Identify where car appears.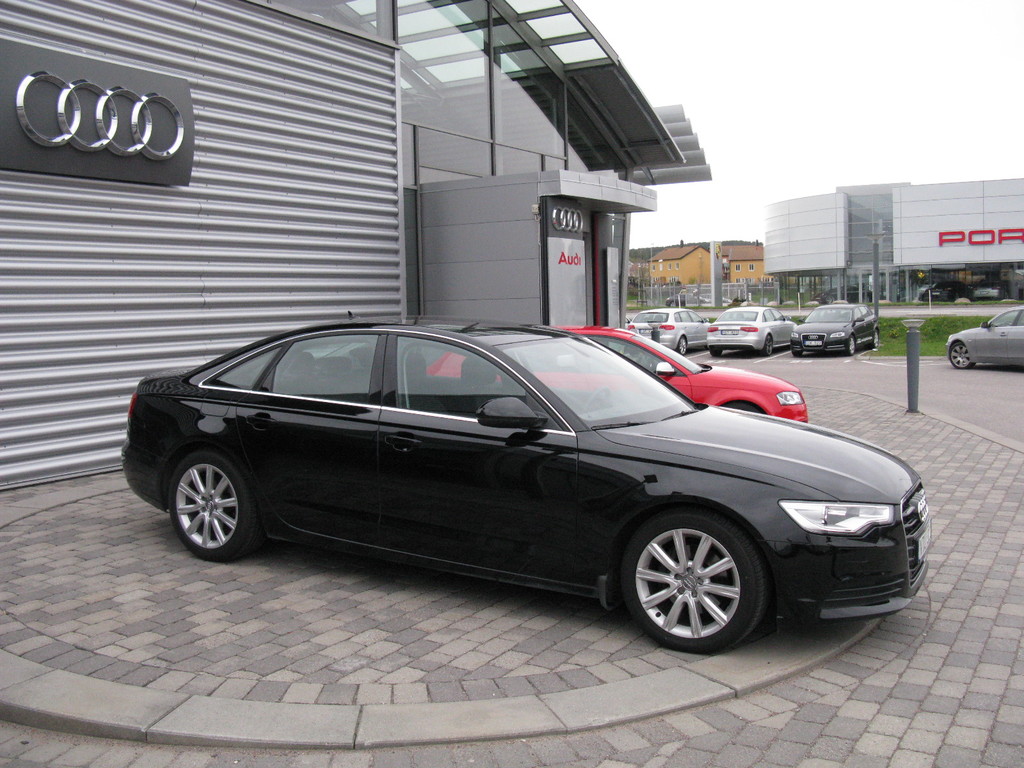
Appears at pyautogui.locateOnScreen(794, 305, 884, 342).
